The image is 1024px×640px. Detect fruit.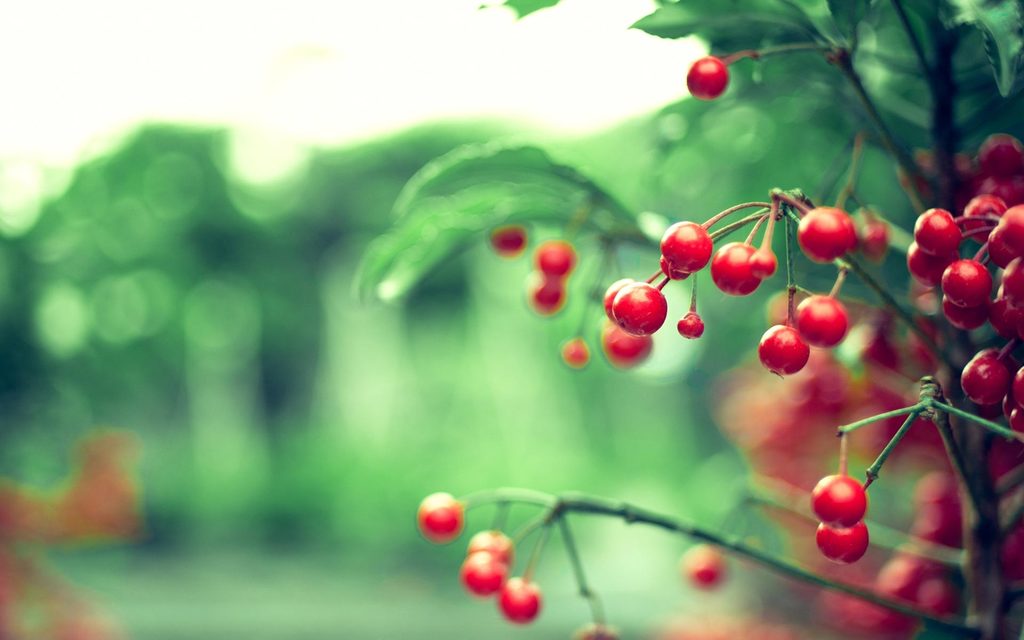
Detection: region(497, 577, 541, 626).
